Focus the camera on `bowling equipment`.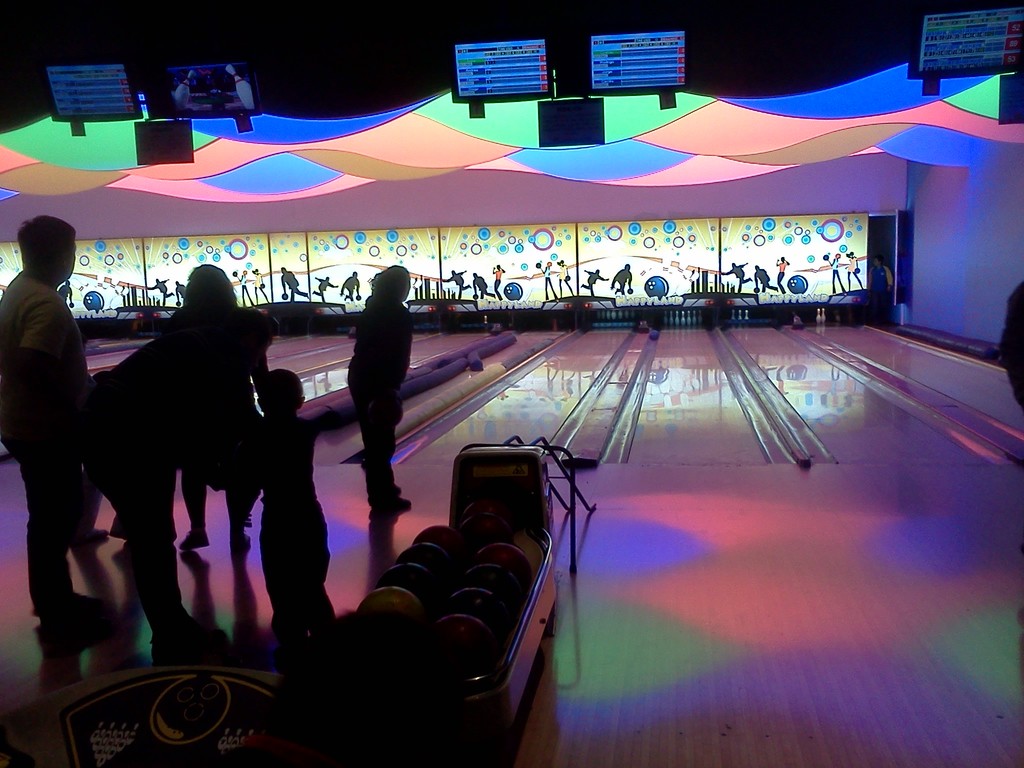
Focus region: {"x1": 292, "y1": 449, "x2": 544, "y2": 766}.
